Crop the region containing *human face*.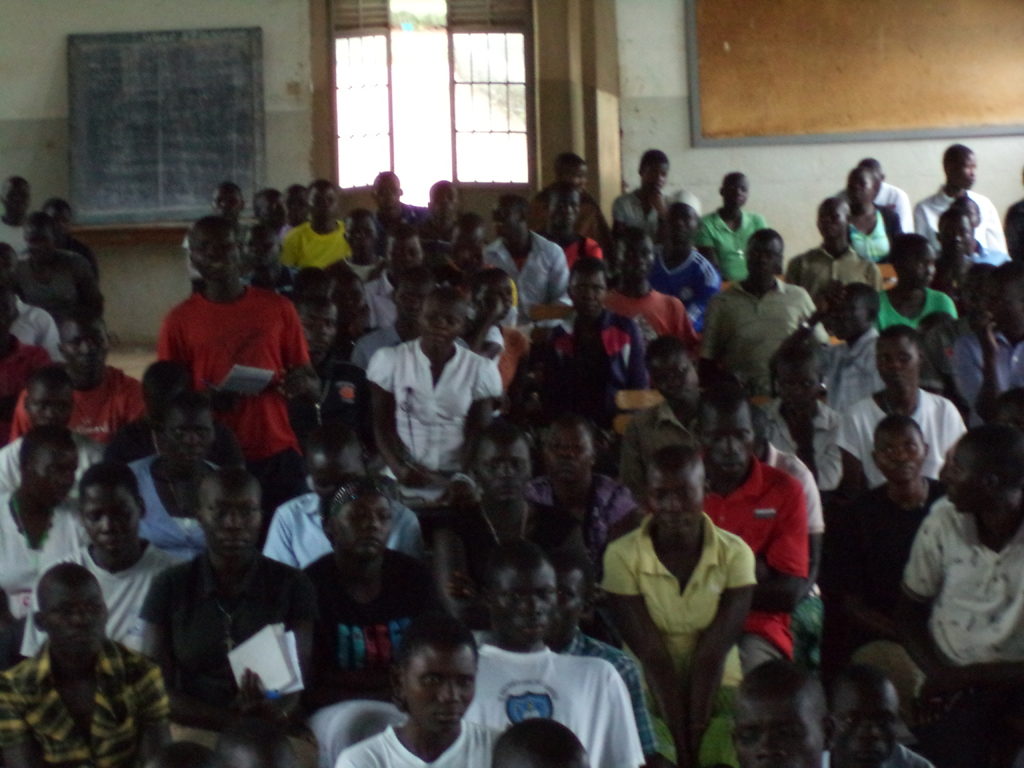
Crop region: (34, 443, 83, 509).
